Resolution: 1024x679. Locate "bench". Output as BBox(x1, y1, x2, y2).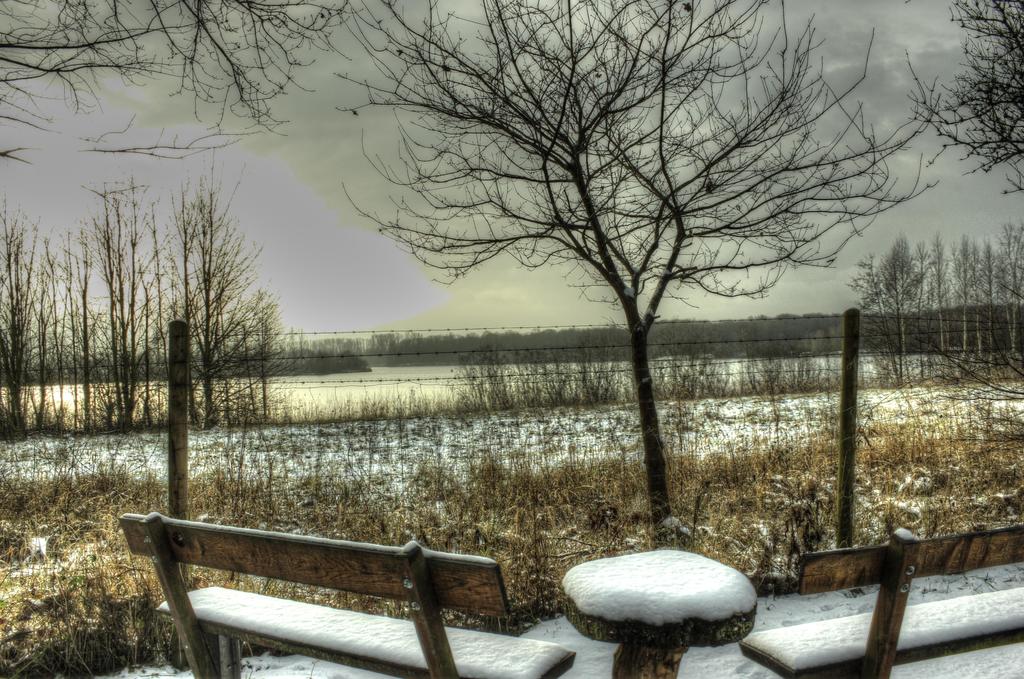
BBox(114, 512, 574, 678).
